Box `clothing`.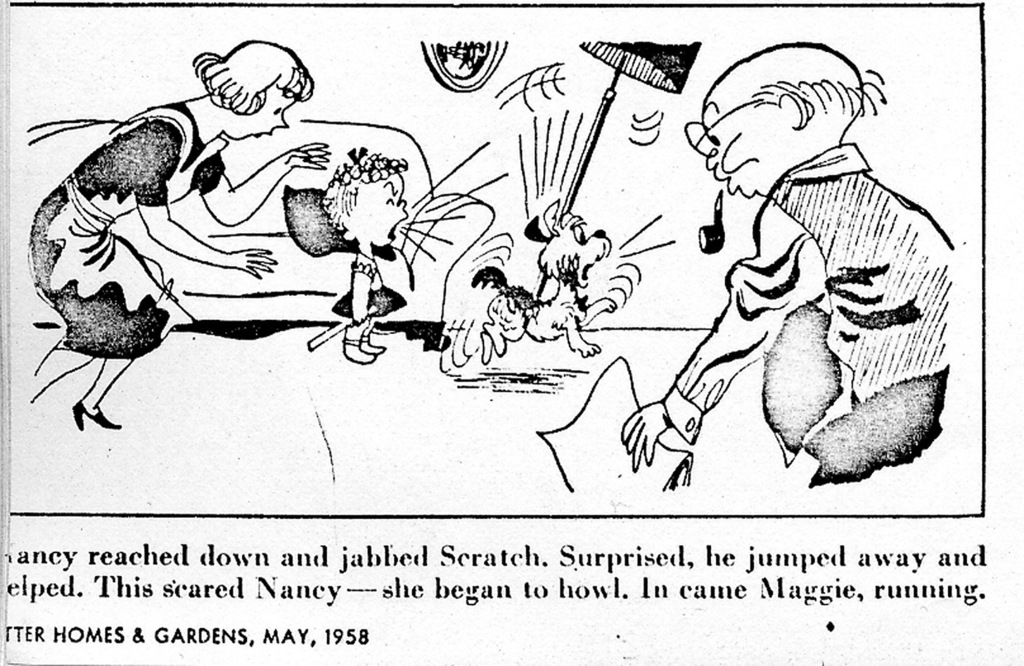
335:254:402:323.
